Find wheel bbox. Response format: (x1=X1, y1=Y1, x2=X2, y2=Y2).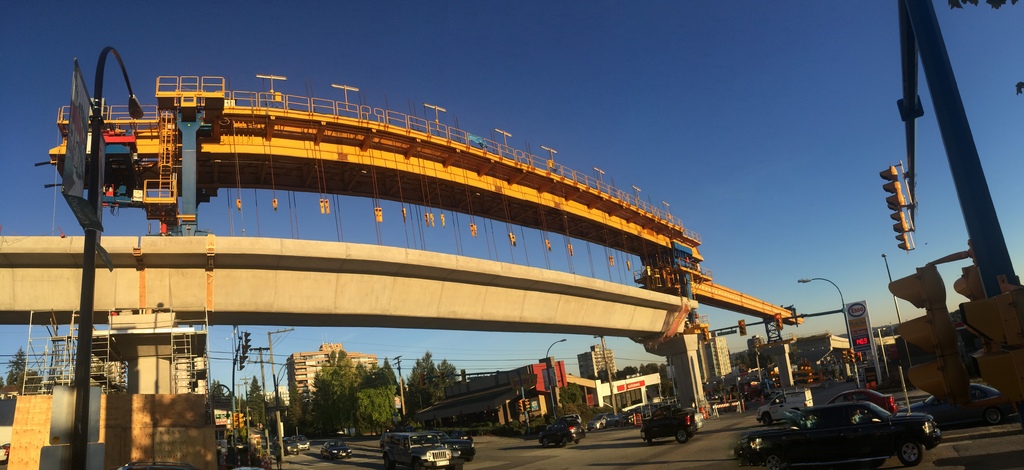
(x1=600, y1=423, x2=604, y2=429).
